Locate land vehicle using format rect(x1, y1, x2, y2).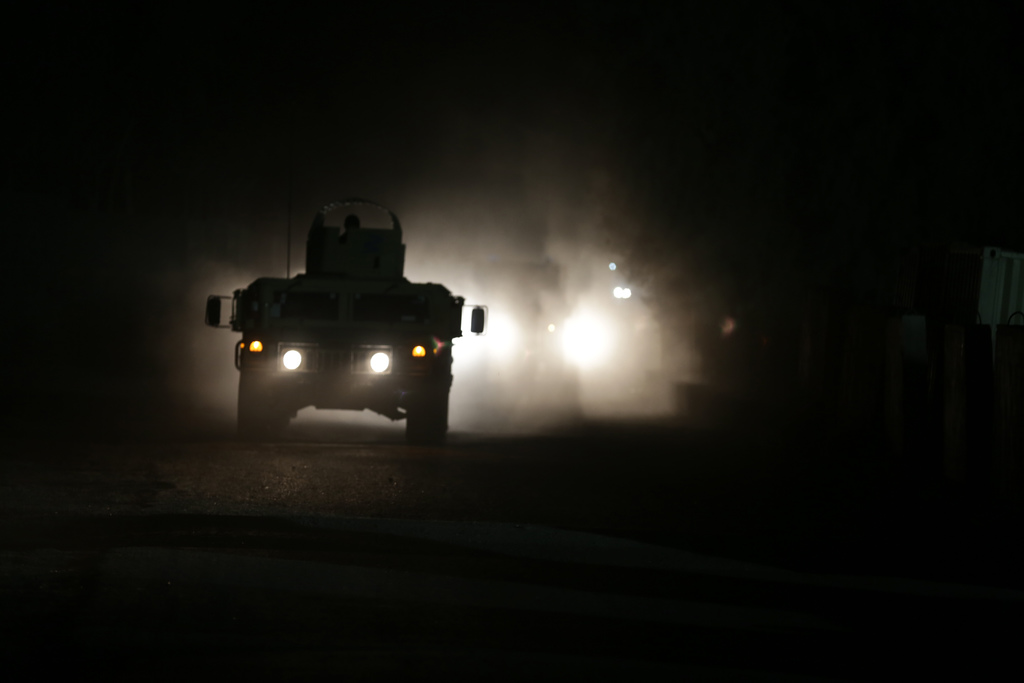
rect(196, 211, 496, 448).
